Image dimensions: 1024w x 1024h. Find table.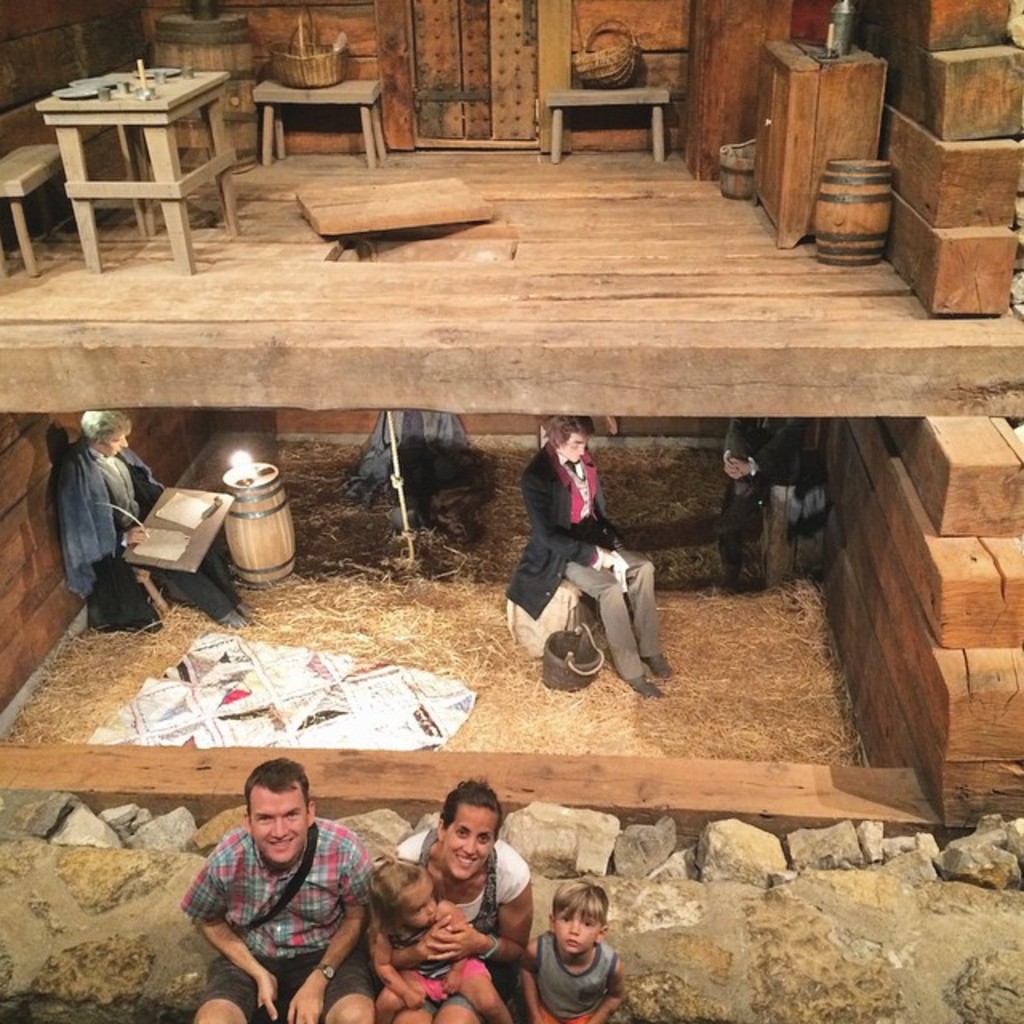
rect(27, 70, 243, 256).
